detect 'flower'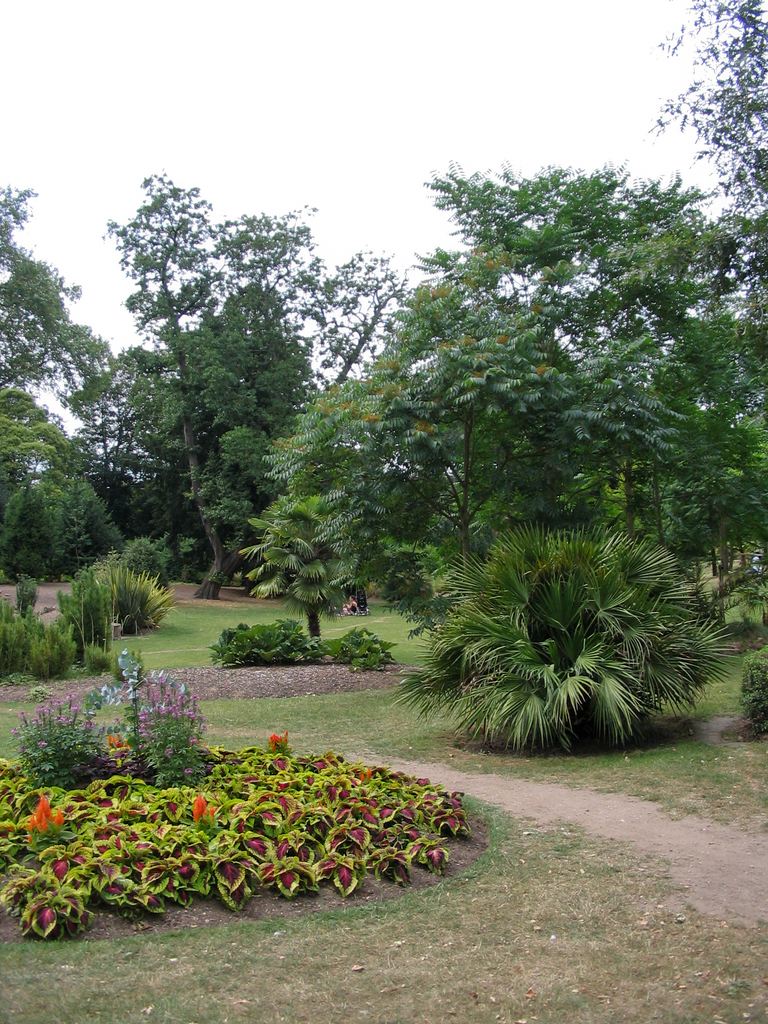
box(182, 789, 206, 822)
